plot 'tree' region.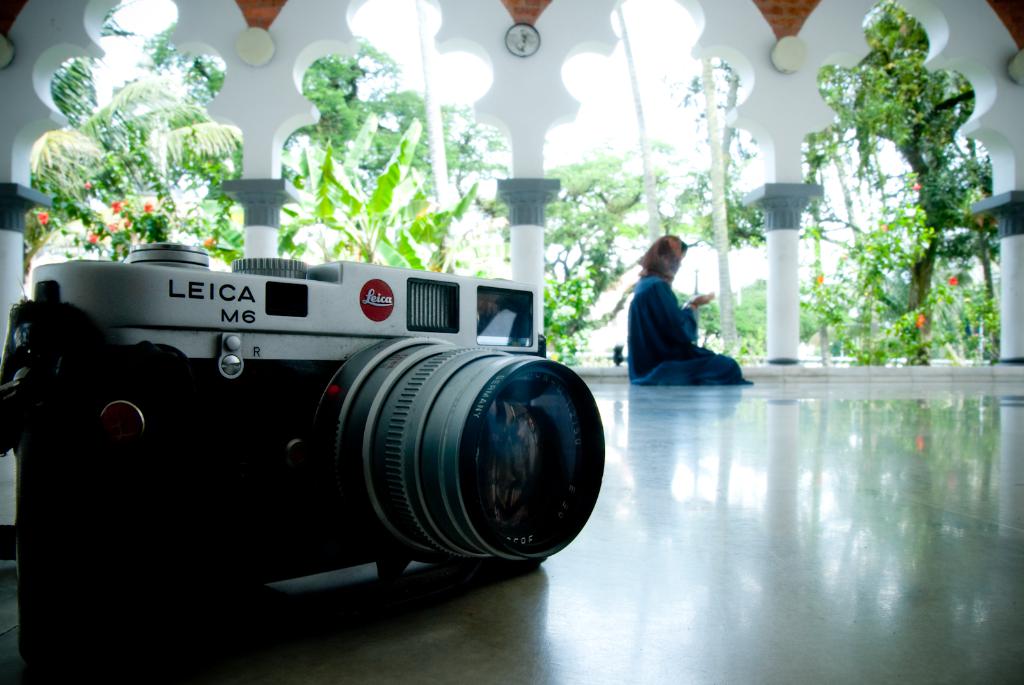
Plotted at (793,0,999,384).
